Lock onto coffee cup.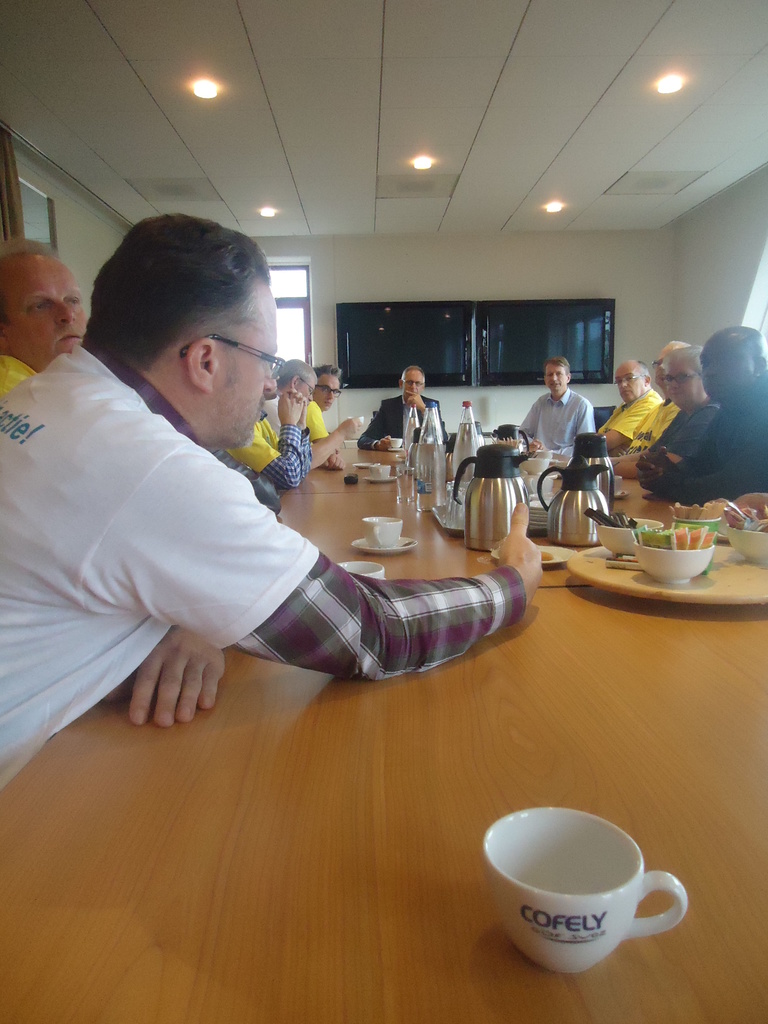
Locked: bbox(349, 415, 364, 426).
